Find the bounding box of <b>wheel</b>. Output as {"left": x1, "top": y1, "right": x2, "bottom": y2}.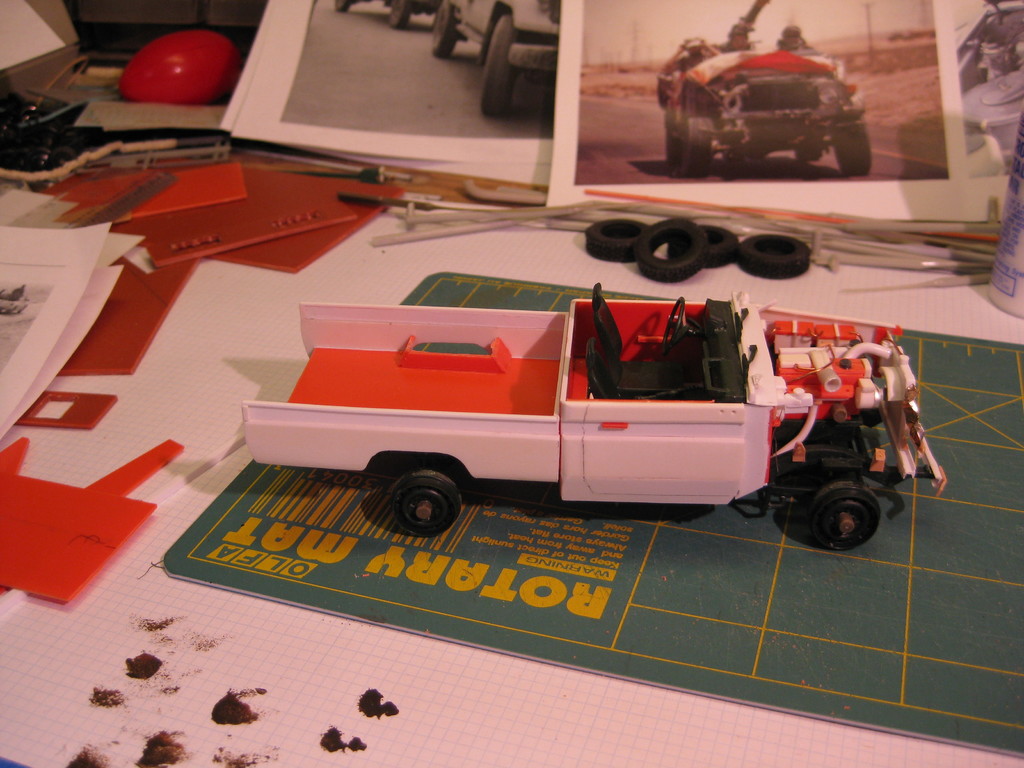
{"left": 831, "top": 128, "right": 868, "bottom": 175}.
